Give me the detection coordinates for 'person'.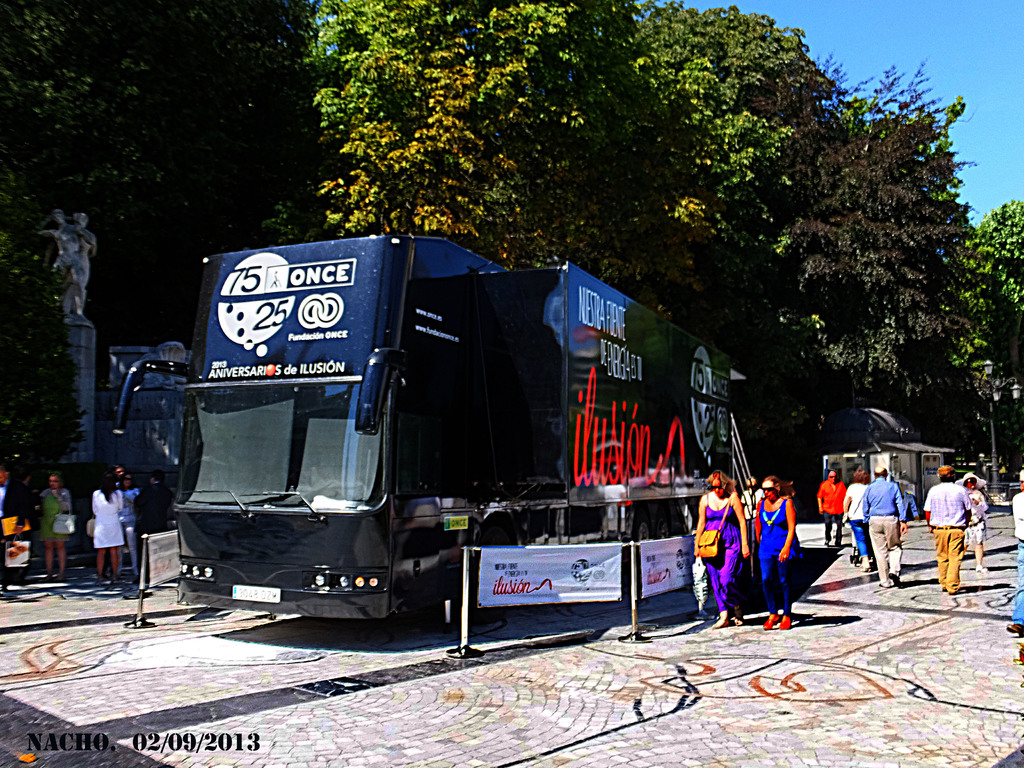
Rect(925, 467, 970, 586).
